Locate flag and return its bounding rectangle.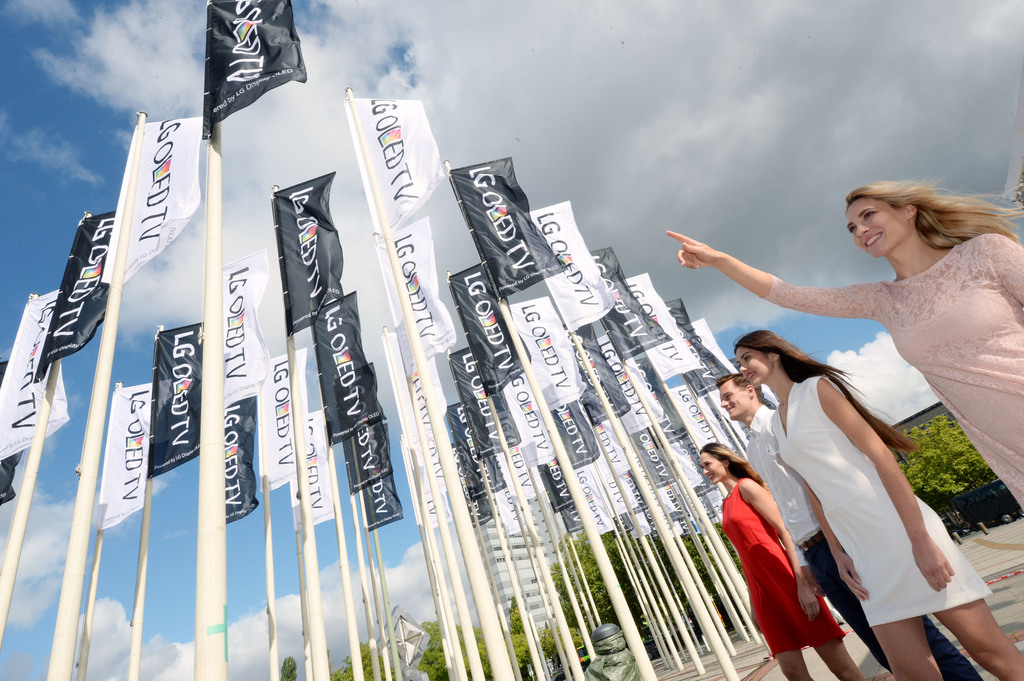
select_region(300, 409, 340, 523).
